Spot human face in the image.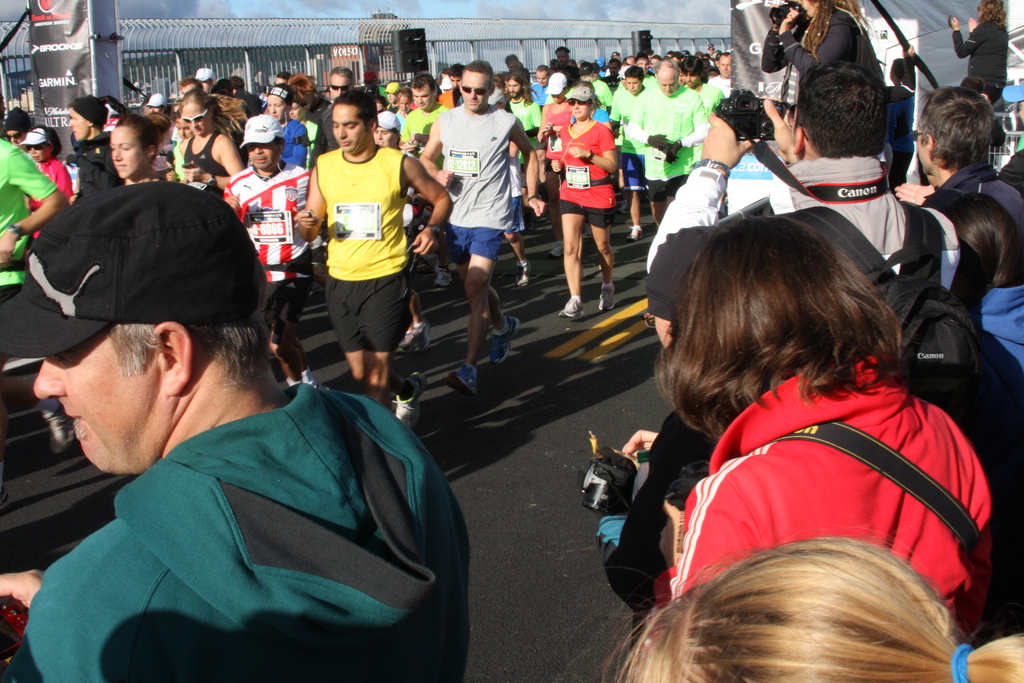
human face found at <bbox>24, 142, 47, 161</bbox>.
